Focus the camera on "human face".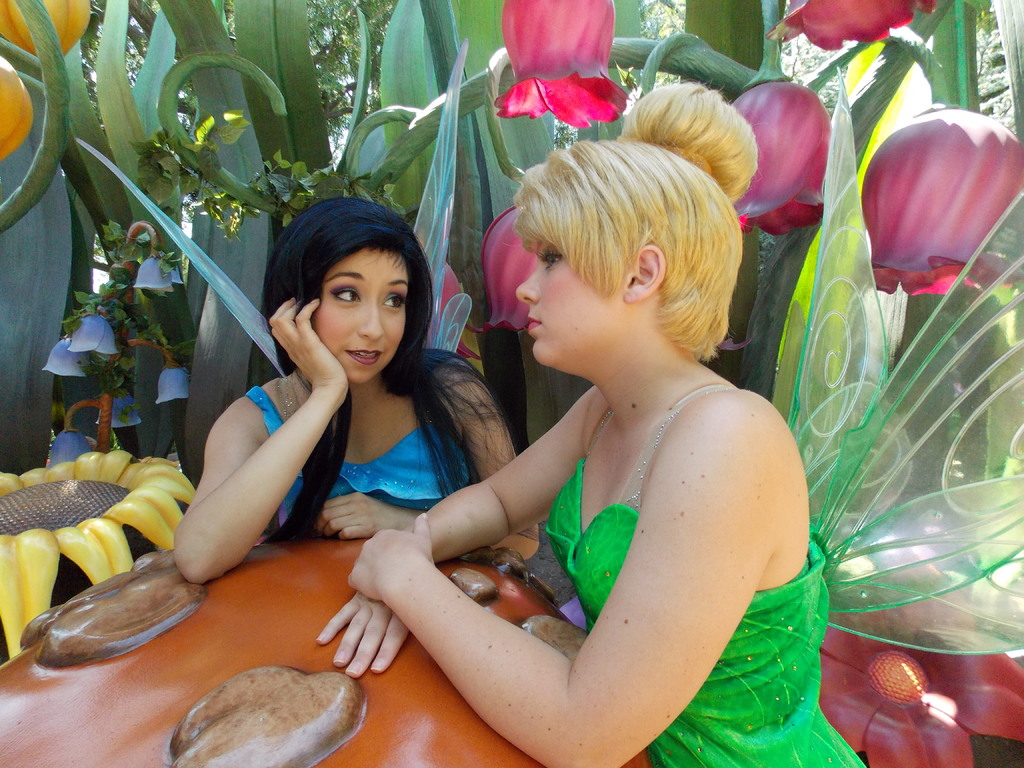
Focus region: locate(310, 248, 408, 383).
